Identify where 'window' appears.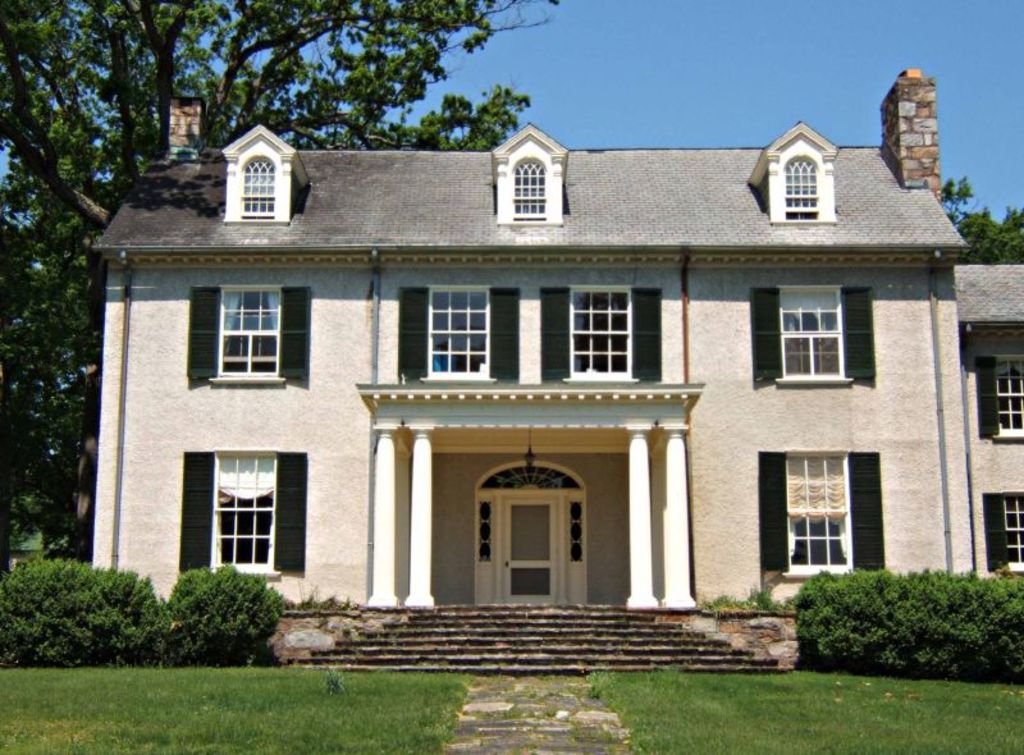
Appears at (x1=992, y1=360, x2=1023, y2=438).
